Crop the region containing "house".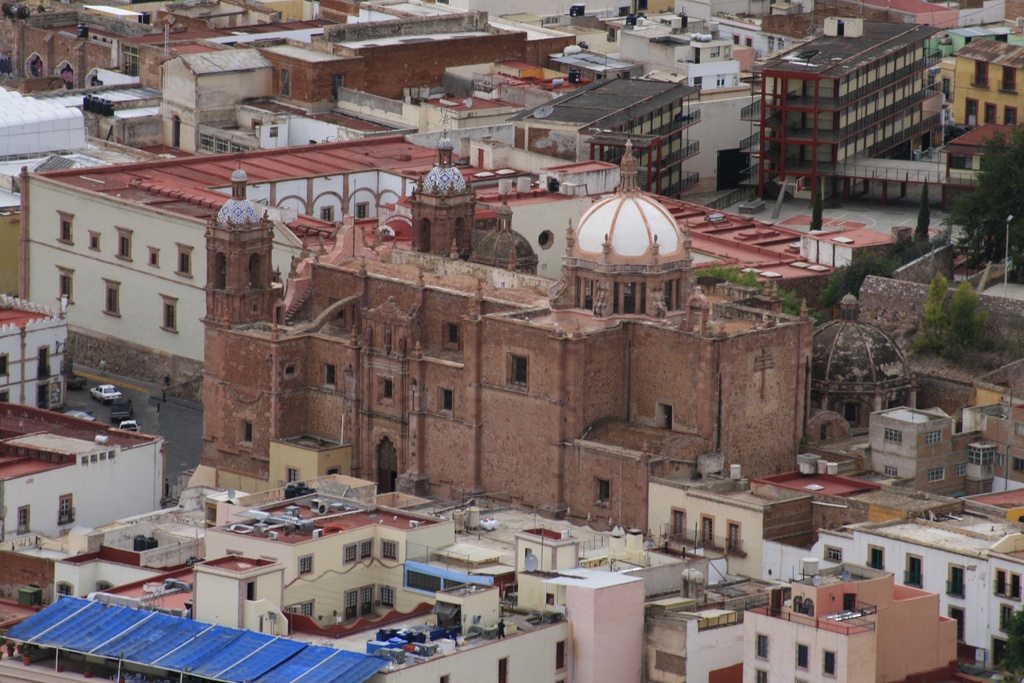
Crop region: Rect(211, 149, 834, 566).
